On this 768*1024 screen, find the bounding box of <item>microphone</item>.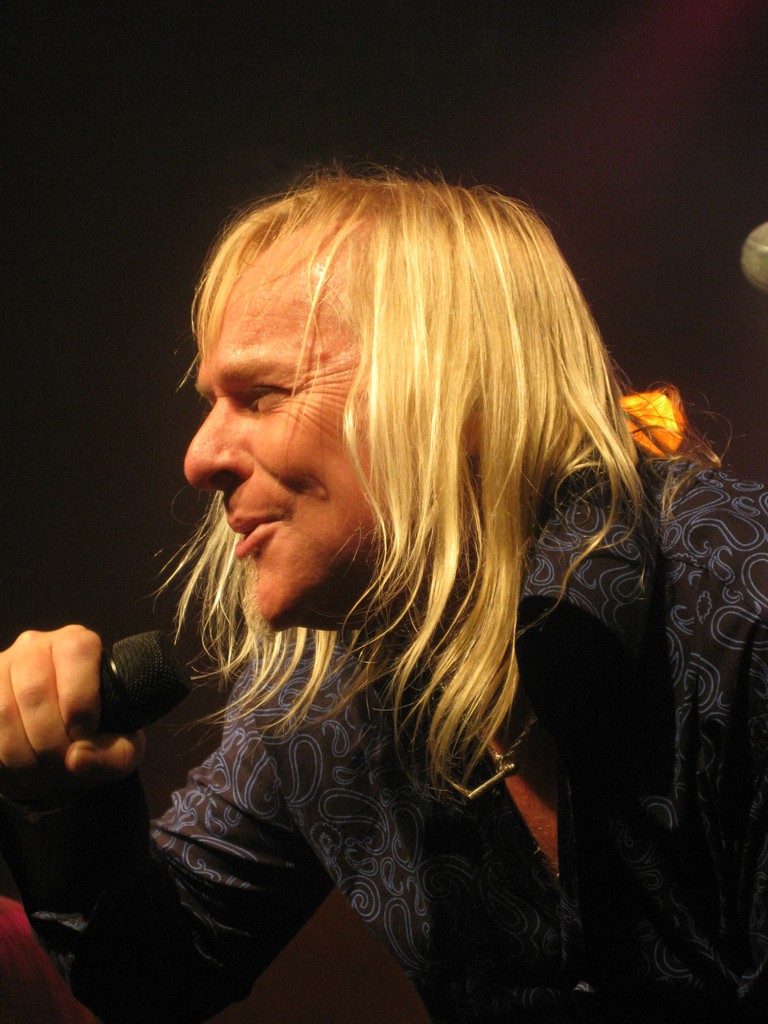
Bounding box: bbox(0, 618, 196, 793).
